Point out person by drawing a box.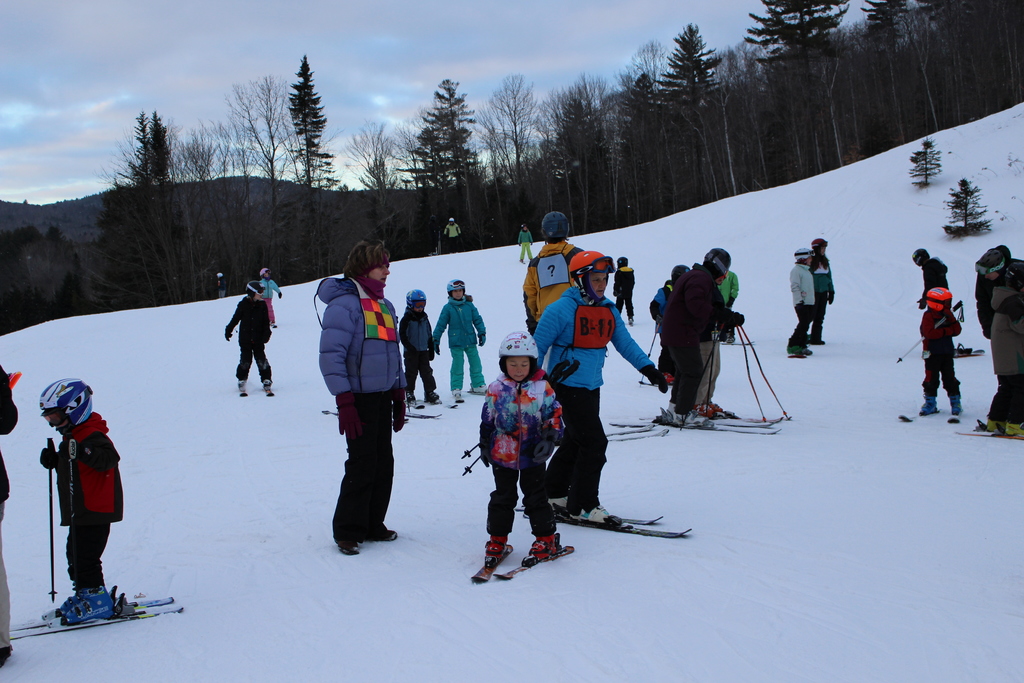
(319, 236, 409, 551).
